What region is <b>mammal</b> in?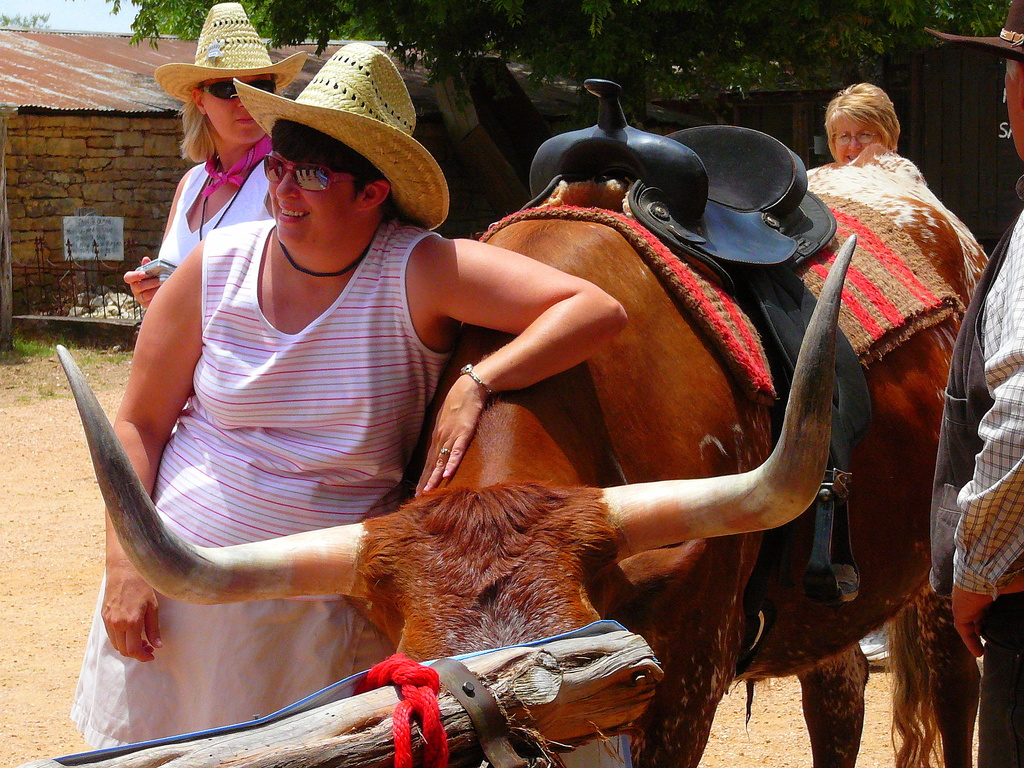
58,148,993,767.
